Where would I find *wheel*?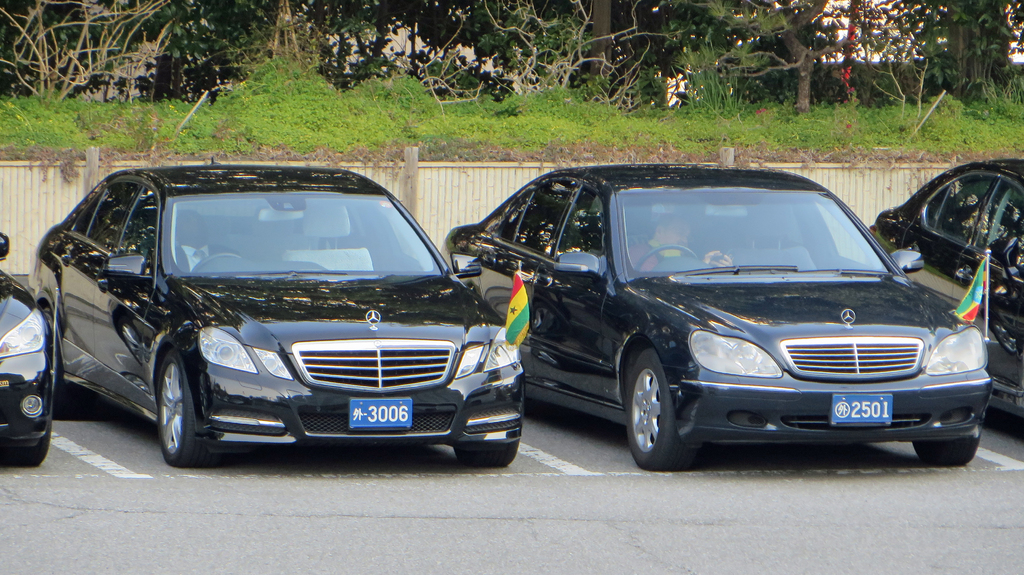
At pyautogui.locateOnScreen(916, 439, 980, 469).
